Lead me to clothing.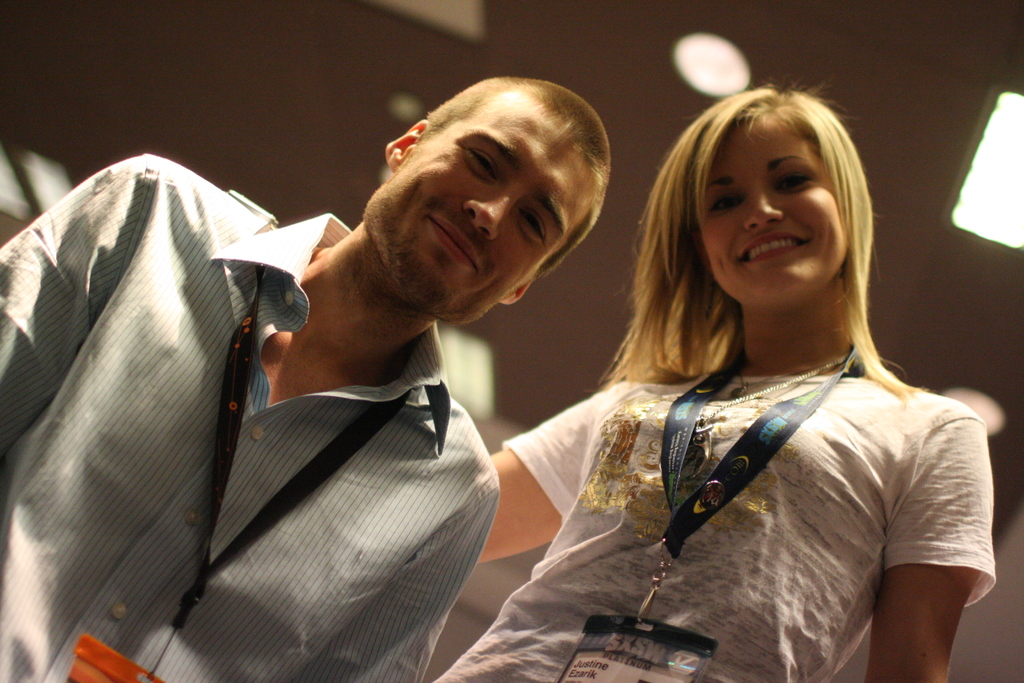
Lead to x1=469, y1=315, x2=1023, y2=675.
